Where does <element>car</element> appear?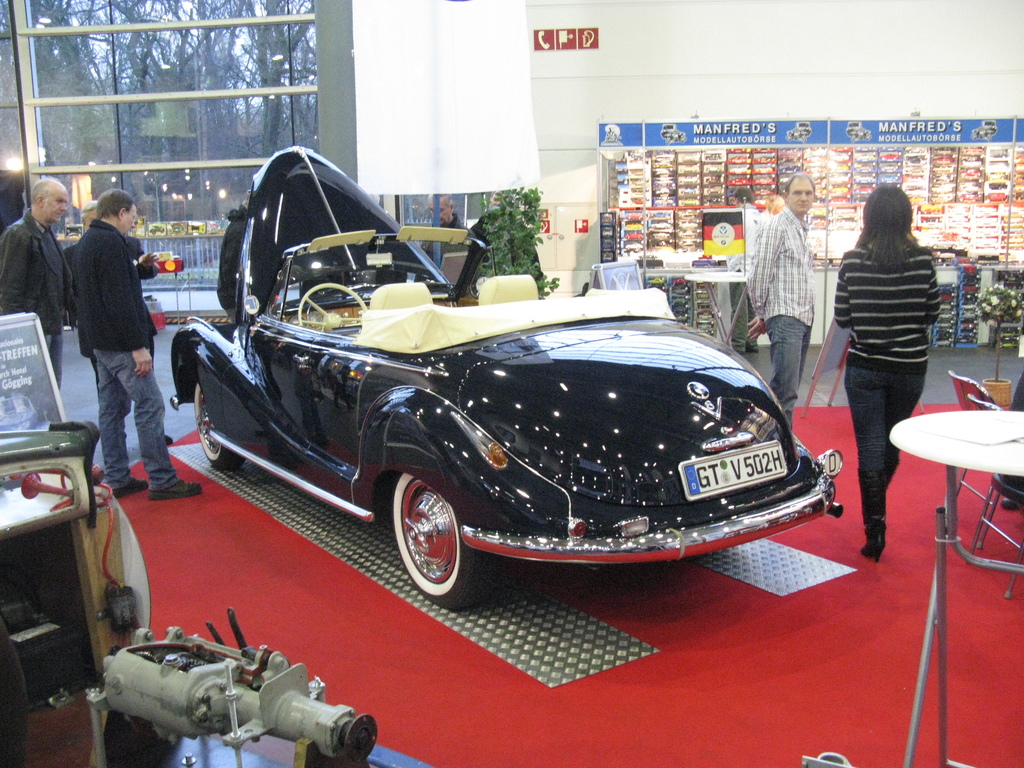
Appears at rect(165, 145, 845, 610).
